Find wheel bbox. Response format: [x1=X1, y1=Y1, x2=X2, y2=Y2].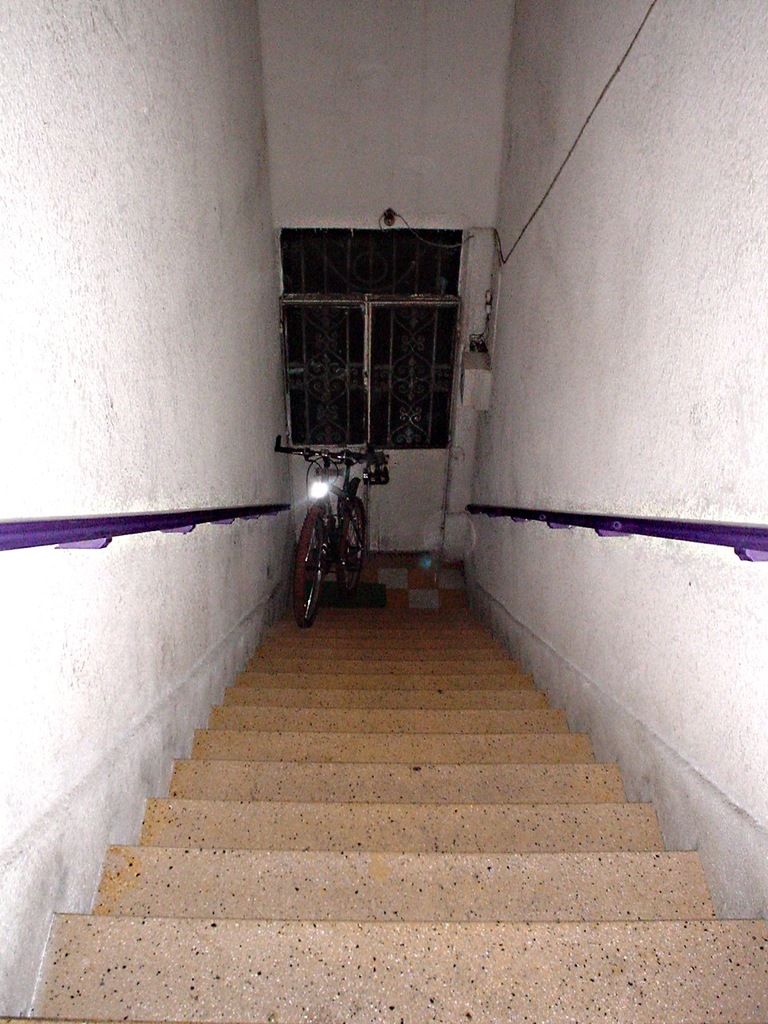
[x1=338, y1=498, x2=374, y2=603].
